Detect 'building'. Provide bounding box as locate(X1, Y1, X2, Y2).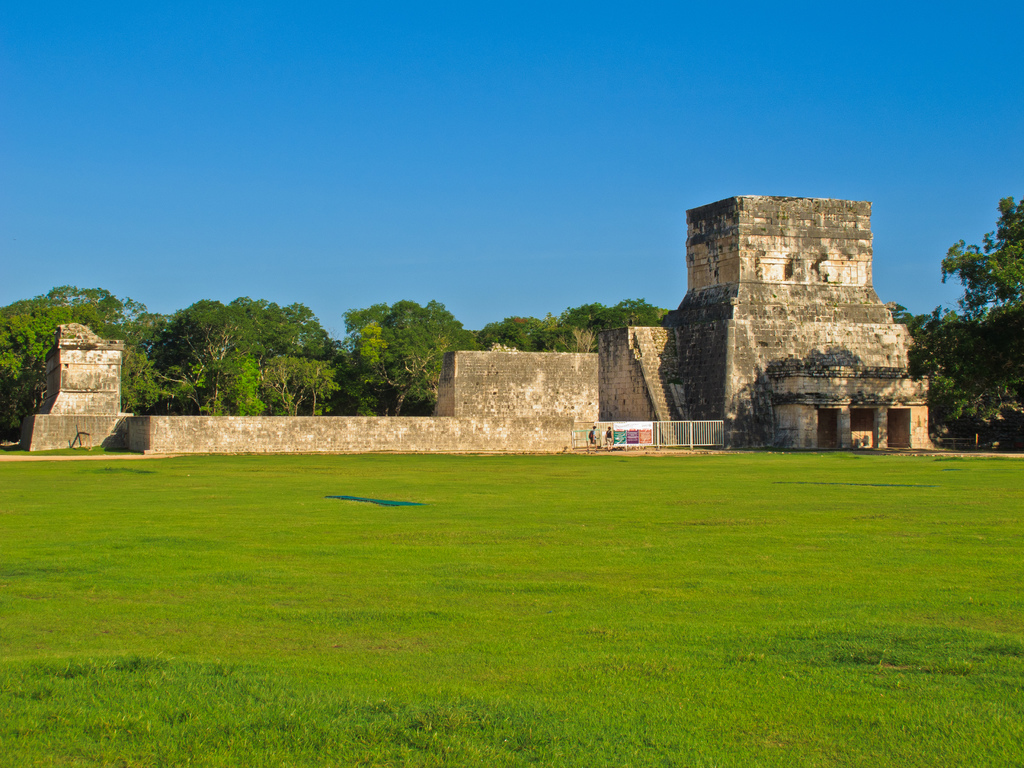
locate(593, 198, 938, 452).
